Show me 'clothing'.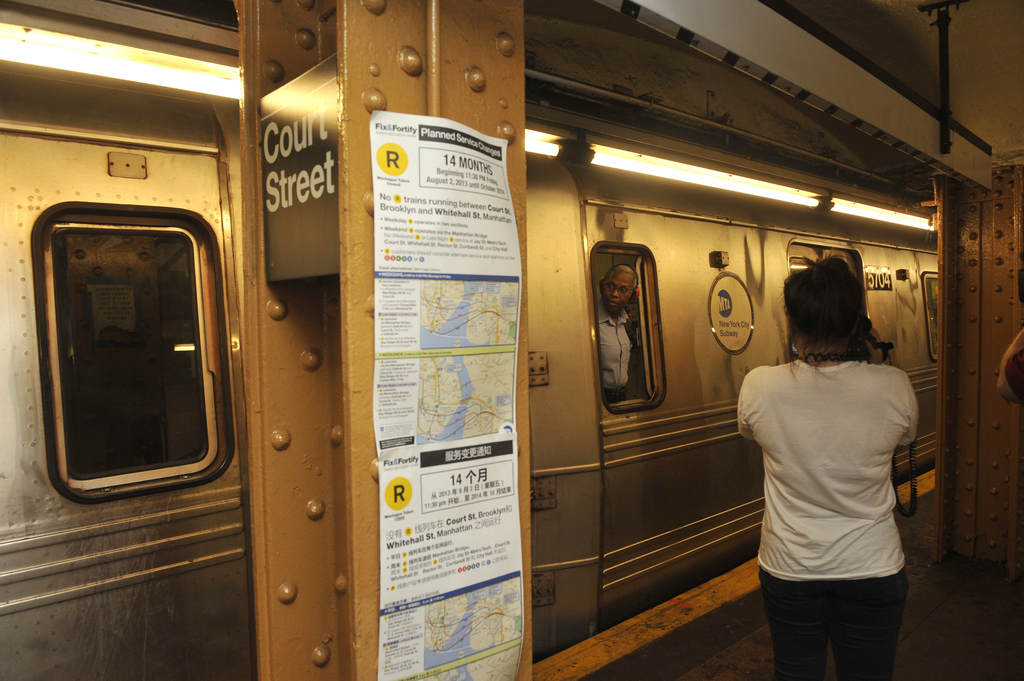
'clothing' is here: bbox(767, 582, 908, 680).
